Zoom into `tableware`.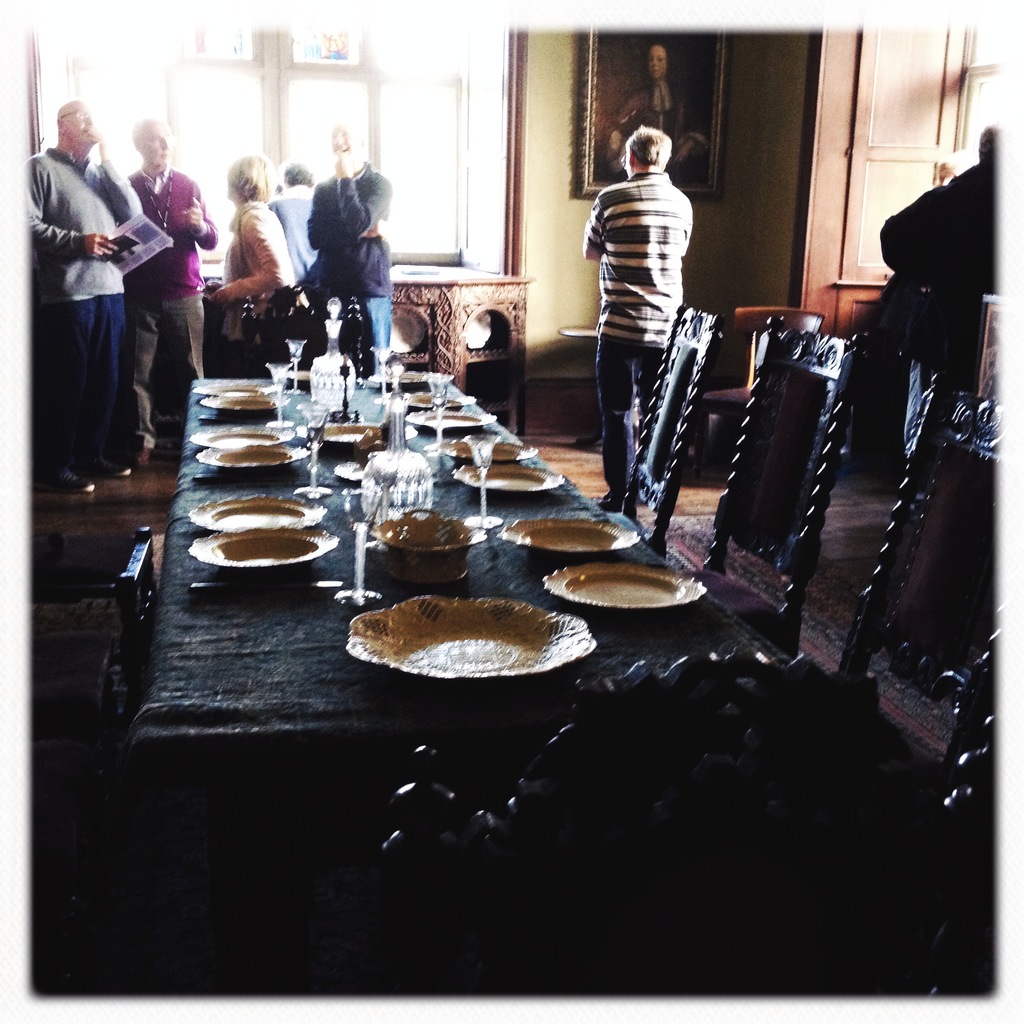
Zoom target: [left=544, top=563, right=707, bottom=609].
